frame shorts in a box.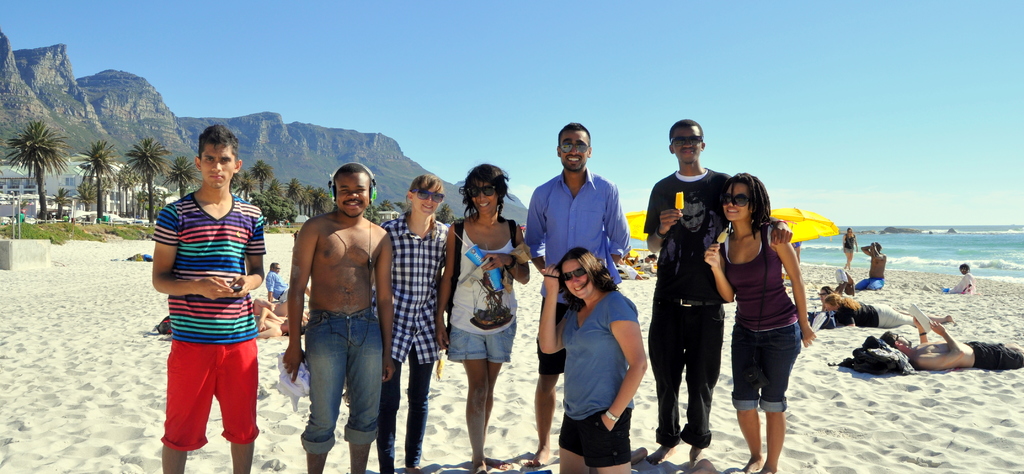
<region>280, 285, 290, 301</region>.
